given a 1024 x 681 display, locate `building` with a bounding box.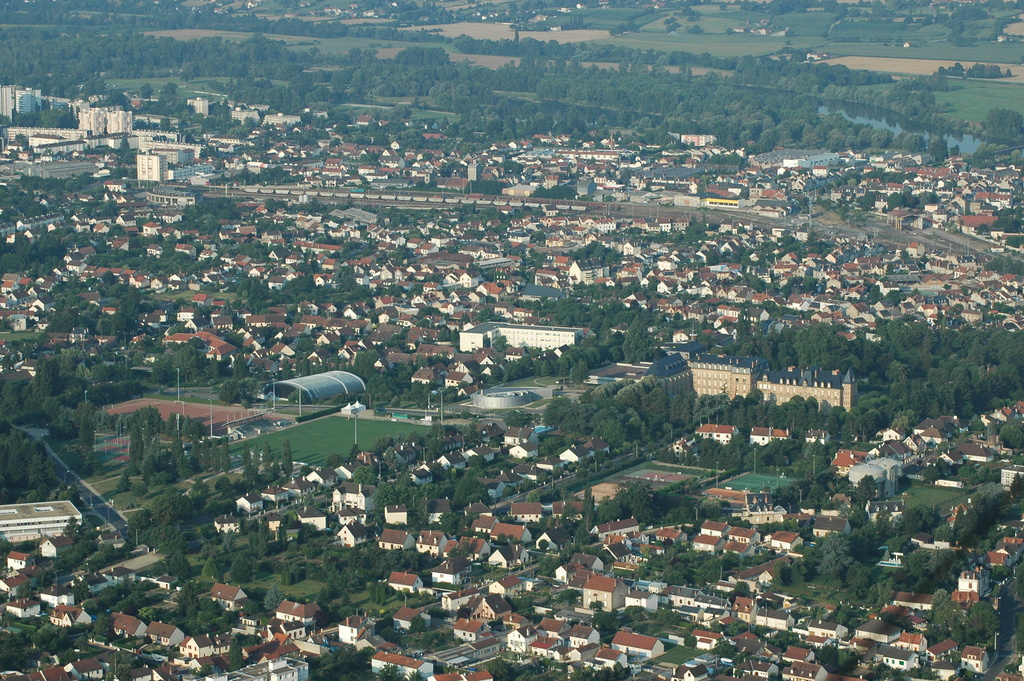
Located: rect(76, 106, 136, 132).
